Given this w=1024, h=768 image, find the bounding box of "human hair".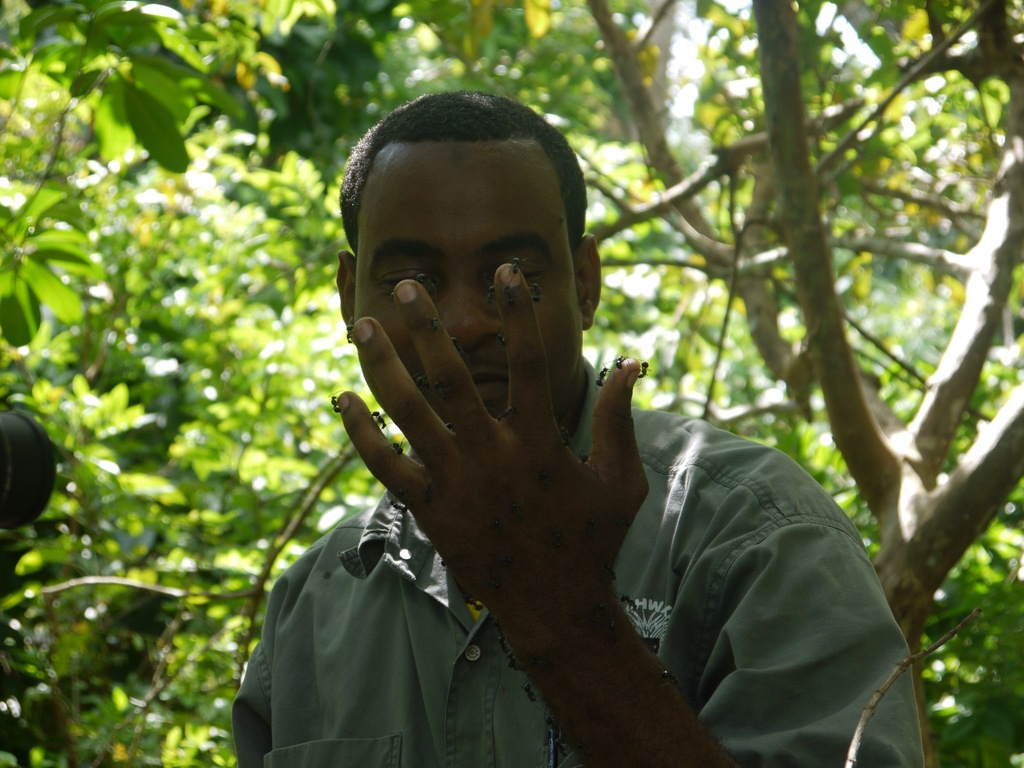
[left=340, top=93, right=587, bottom=244].
